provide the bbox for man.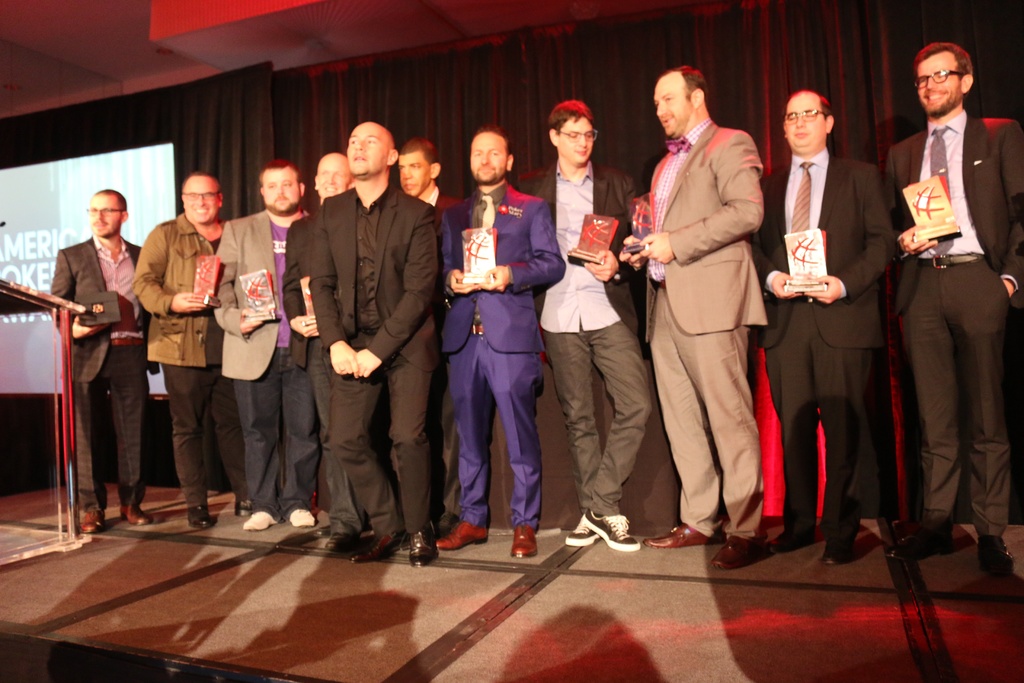
bbox(215, 158, 310, 531).
